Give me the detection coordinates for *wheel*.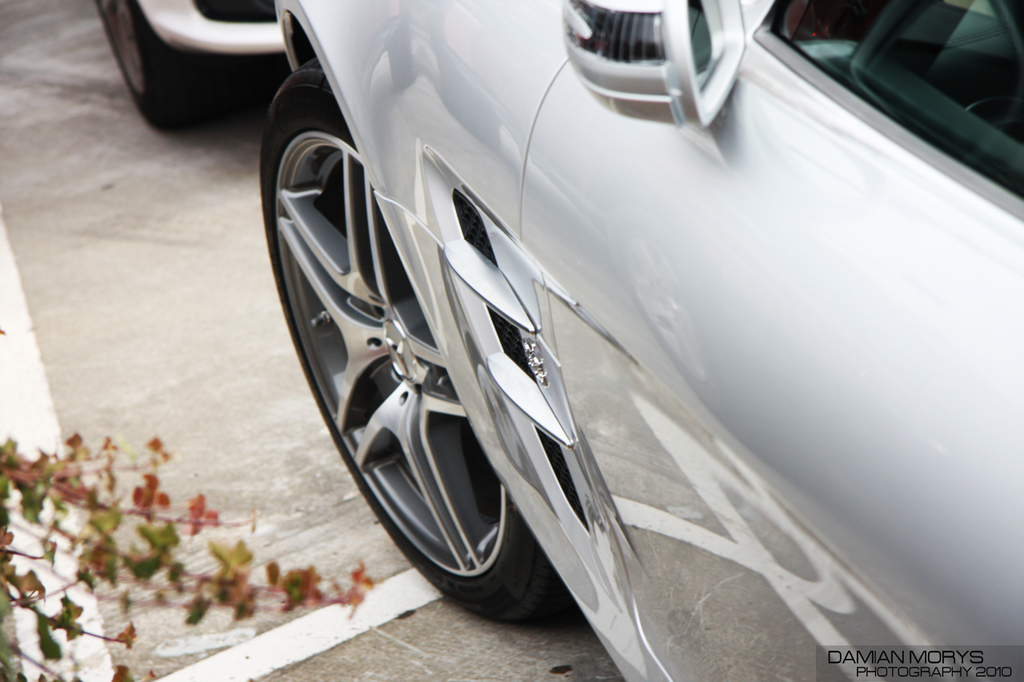
<bbox>258, 62, 563, 624</bbox>.
